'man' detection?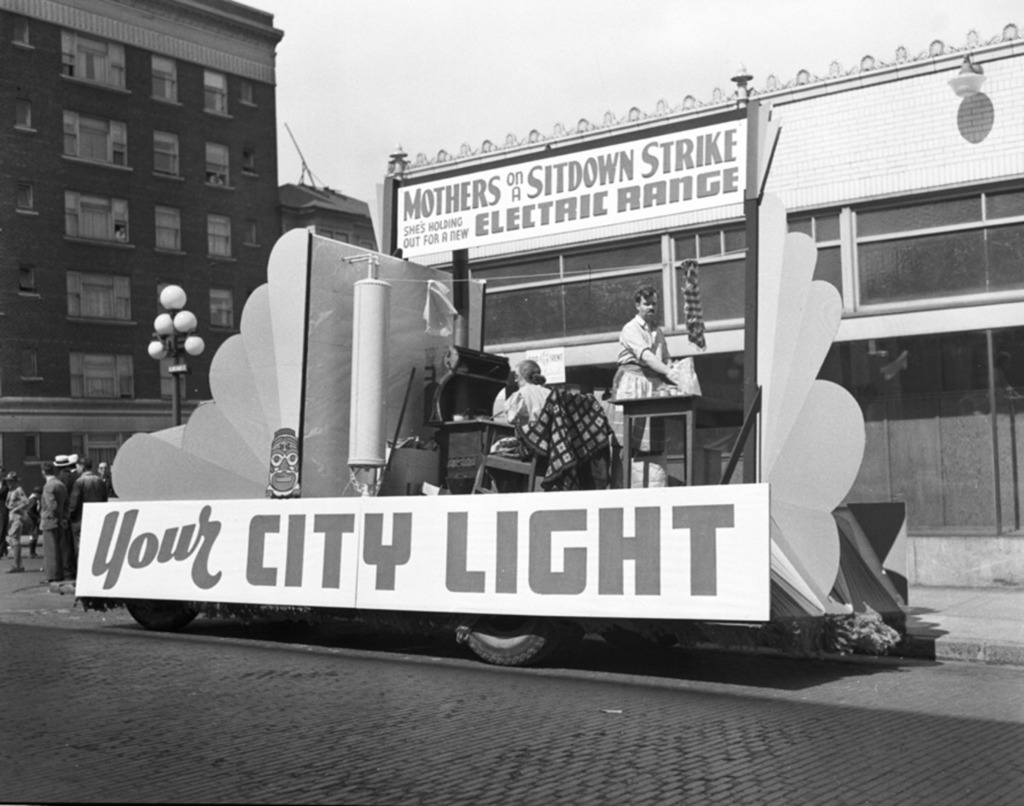
bbox=(38, 464, 69, 586)
